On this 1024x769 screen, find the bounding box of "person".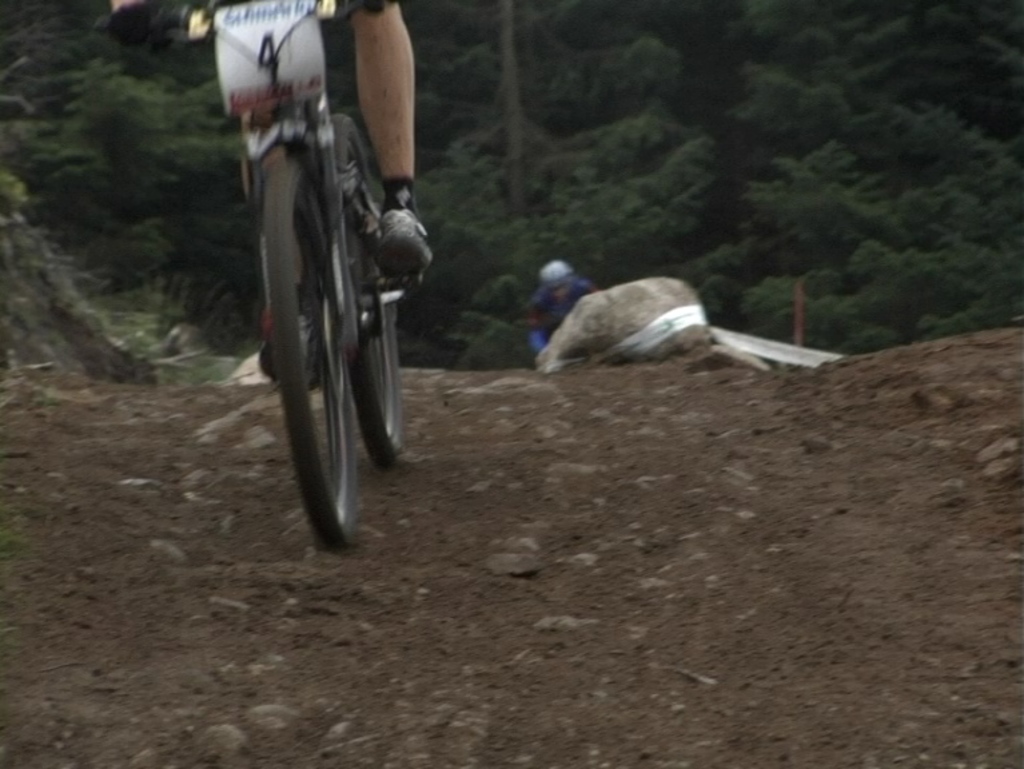
Bounding box: region(523, 262, 595, 348).
